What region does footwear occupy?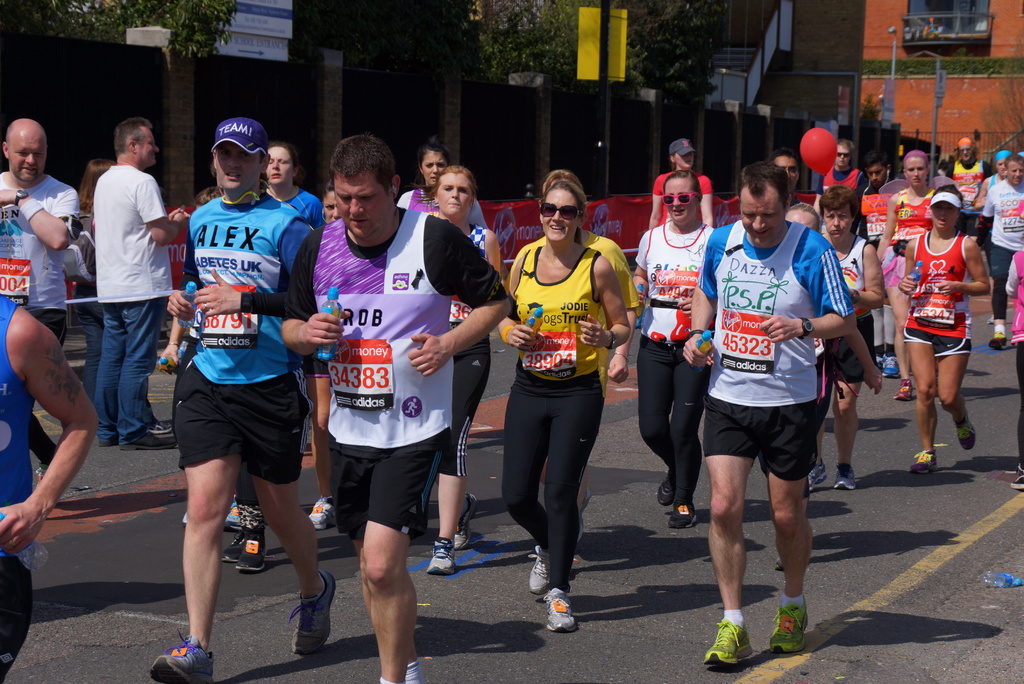
[left=885, top=354, right=899, bottom=382].
